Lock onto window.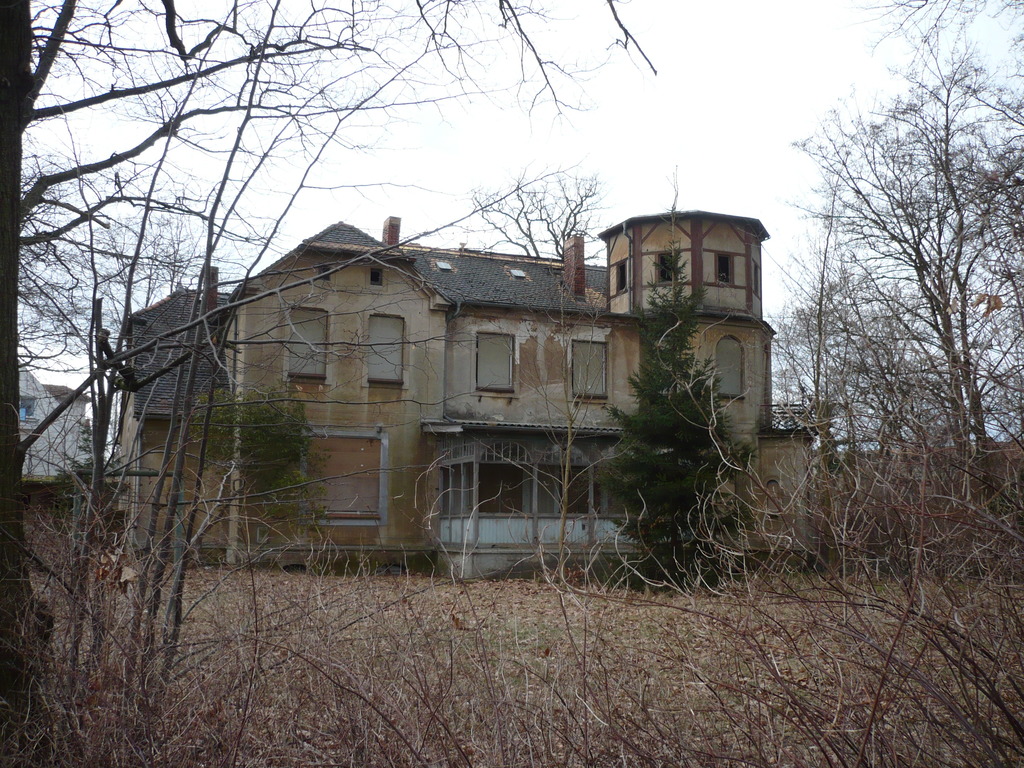
Locked: region(657, 250, 675, 284).
